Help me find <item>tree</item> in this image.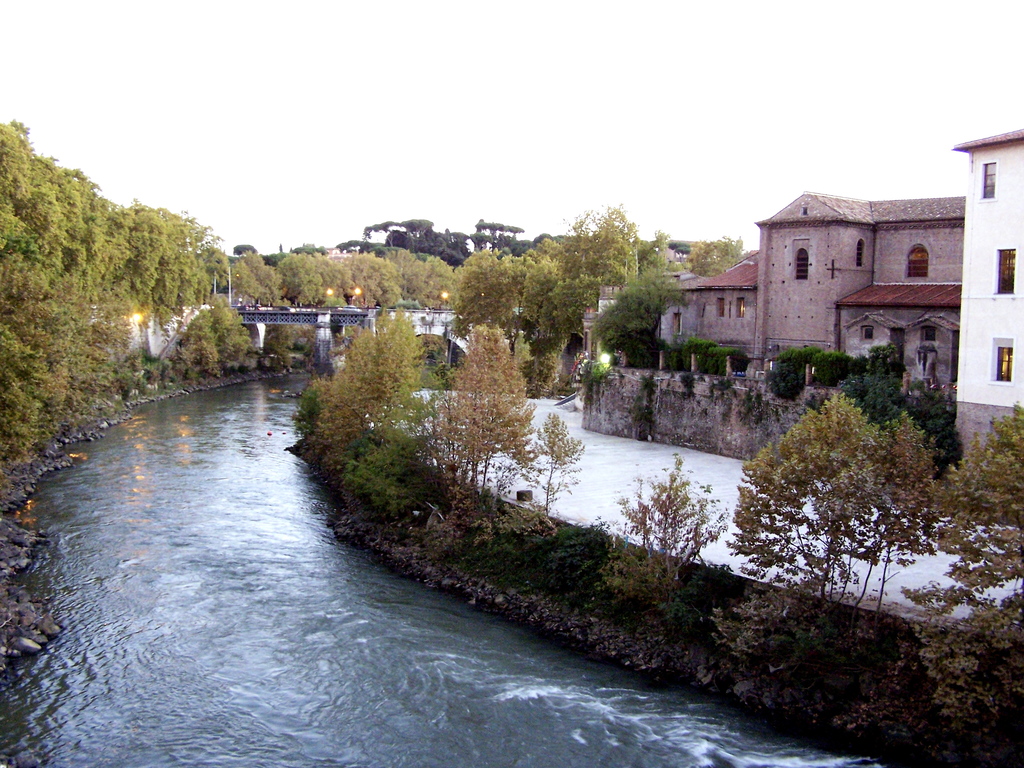
Found it: region(720, 353, 968, 635).
